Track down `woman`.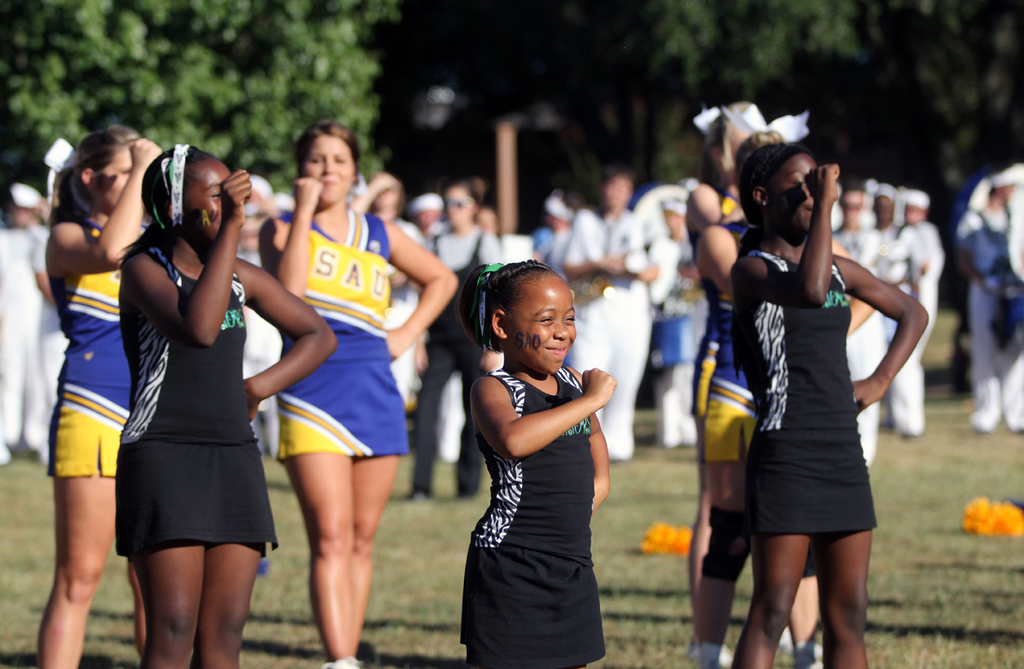
Tracked to (left=236, top=130, right=433, bottom=636).
